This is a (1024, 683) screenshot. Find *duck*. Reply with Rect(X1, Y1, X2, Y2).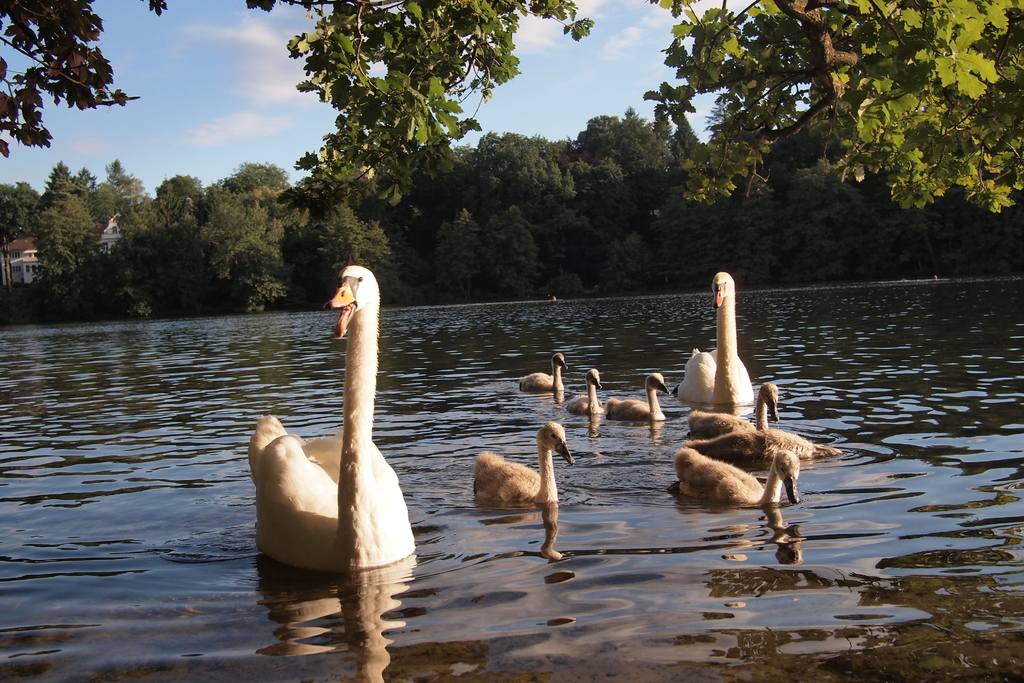
Rect(564, 367, 609, 416).
